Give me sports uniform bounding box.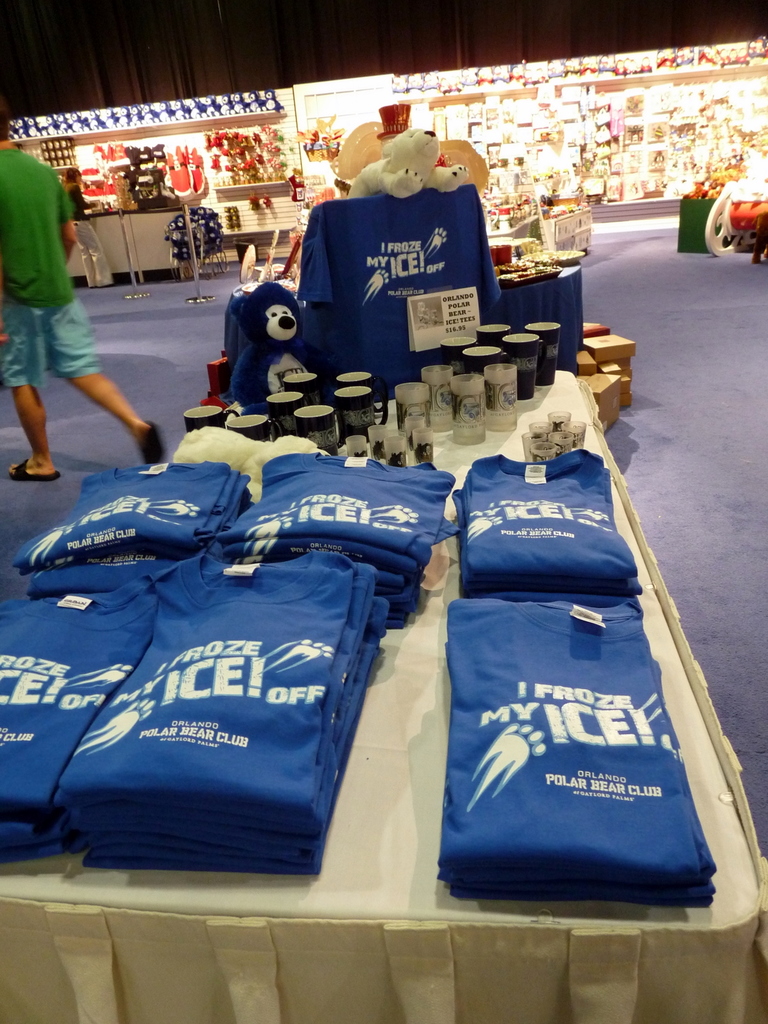
[207, 451, 417, 640].
